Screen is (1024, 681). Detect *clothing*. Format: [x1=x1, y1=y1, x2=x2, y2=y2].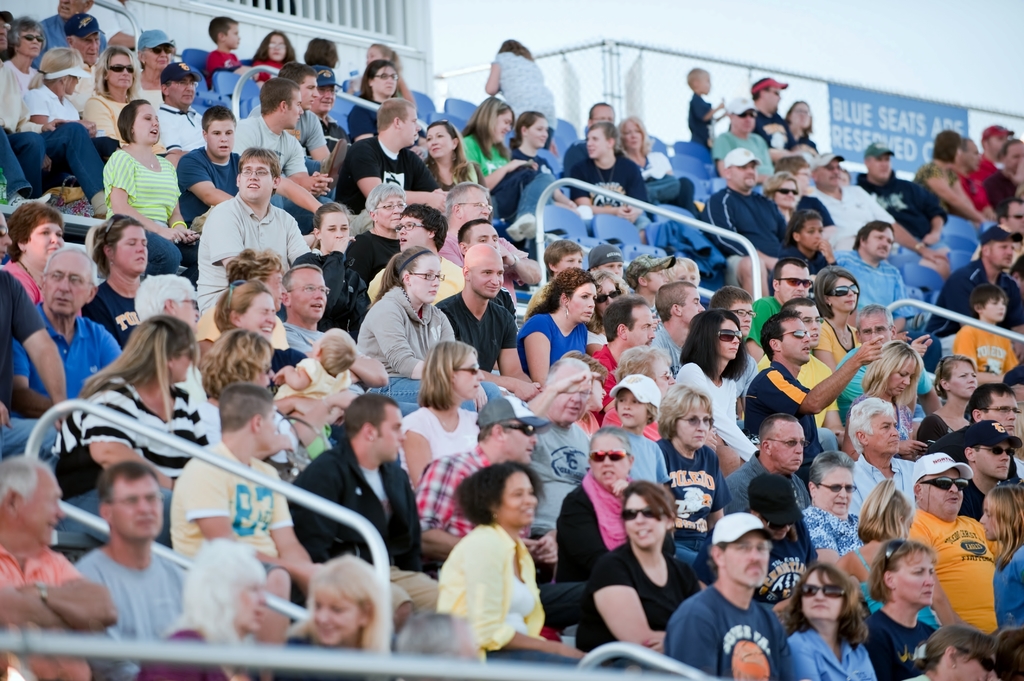
[x1=917, y1=407, x2=981, y2=441].
